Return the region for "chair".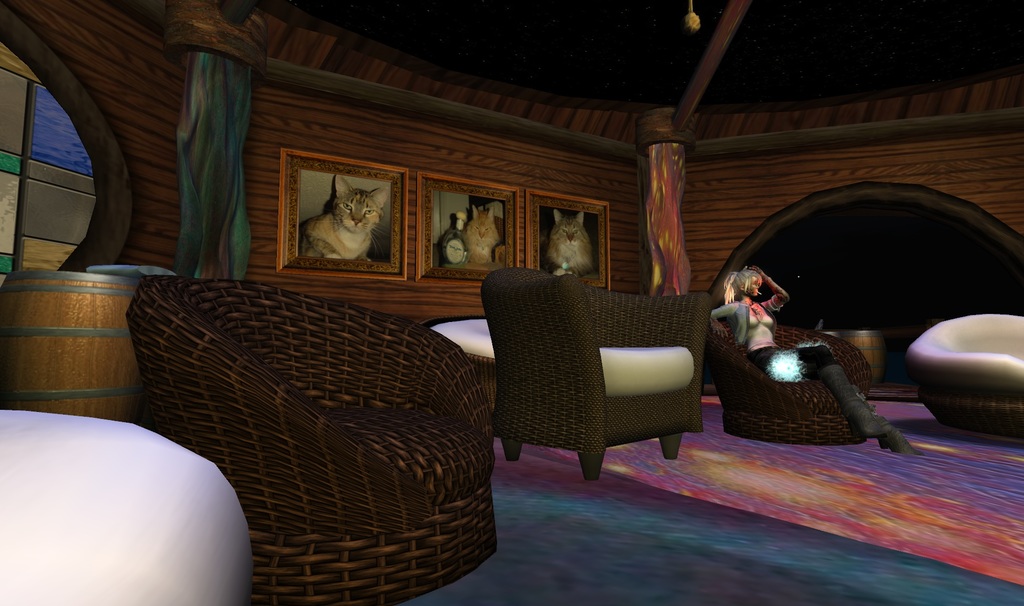
(706,315,872,447).
